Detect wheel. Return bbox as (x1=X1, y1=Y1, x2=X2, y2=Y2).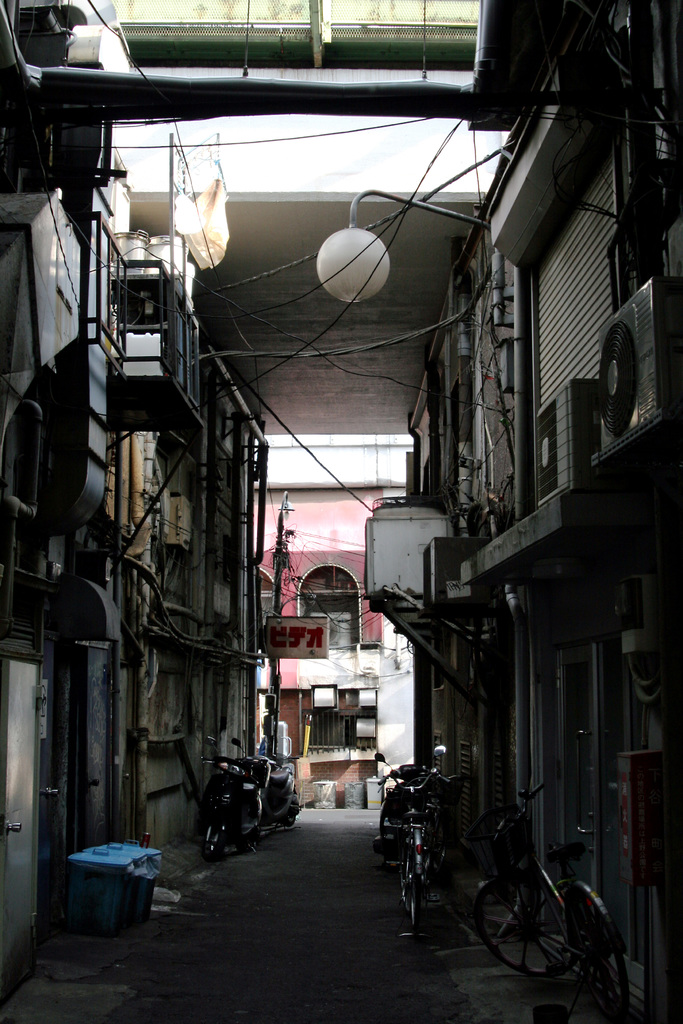
(x1=206, y1=819, x2=226, y2=867).
